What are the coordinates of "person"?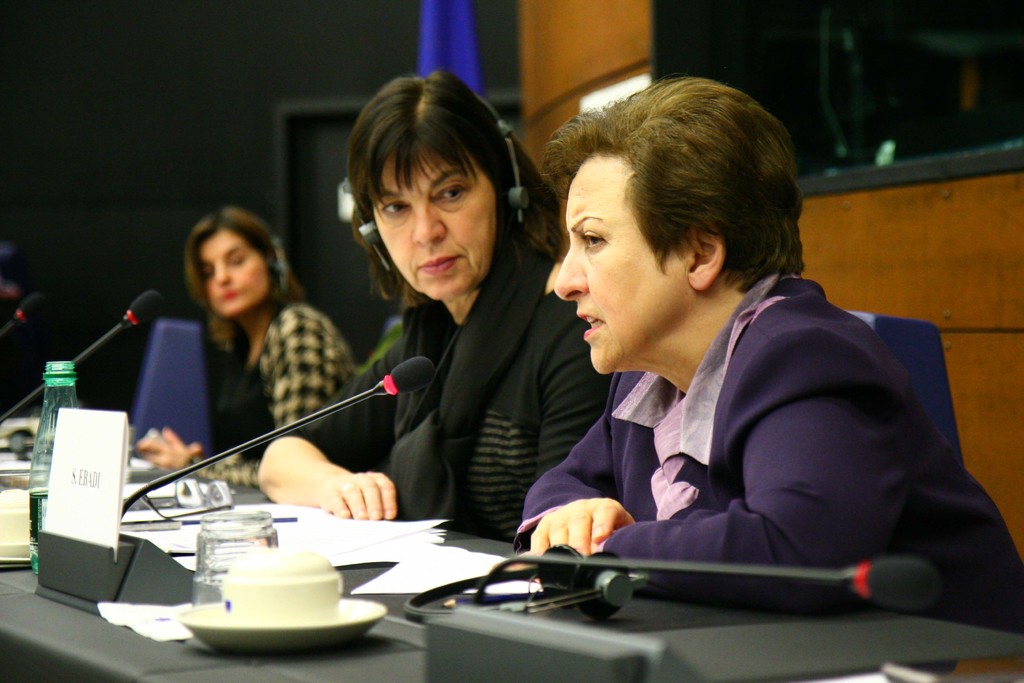
244,60,612,545.
